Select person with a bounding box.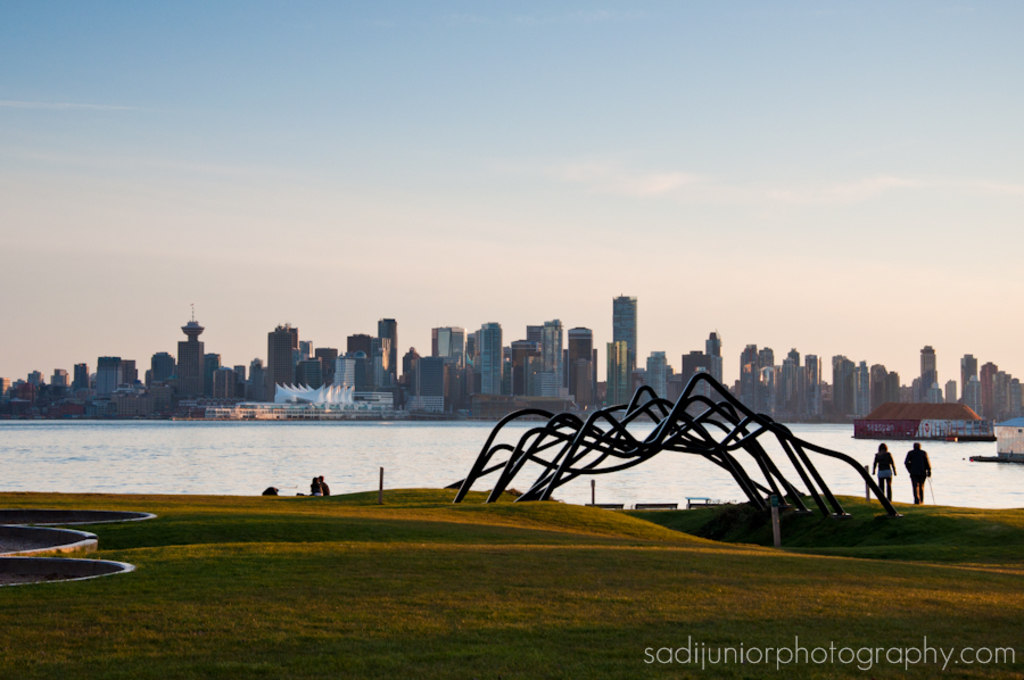
box=[864, 441, 894, 508].
